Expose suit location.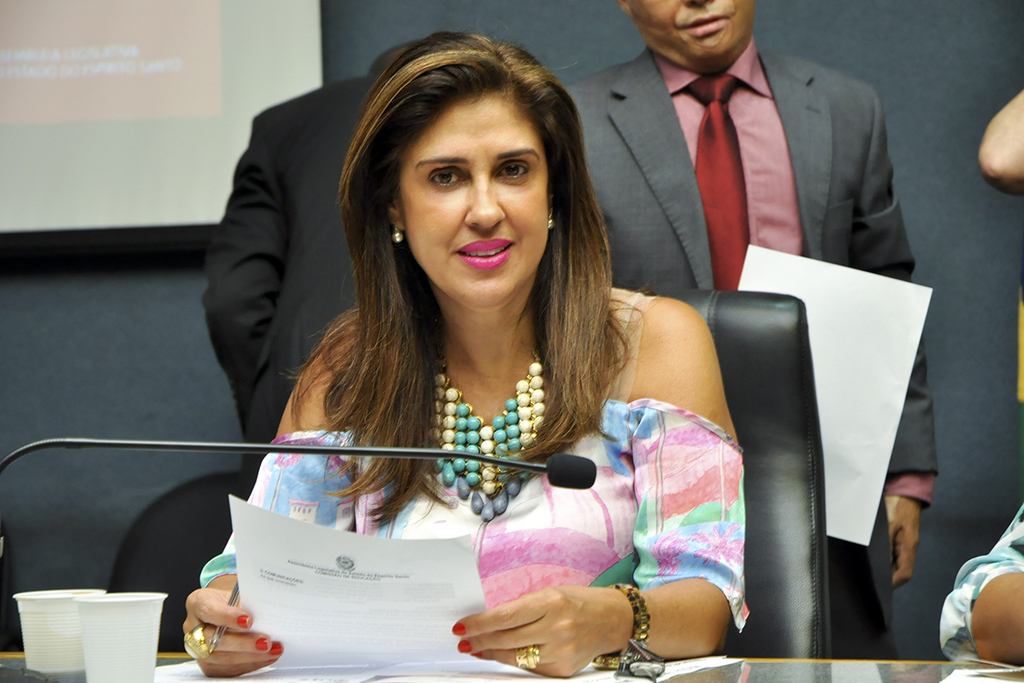
Exposed at <region>198, 70, 381, 460</region>.
